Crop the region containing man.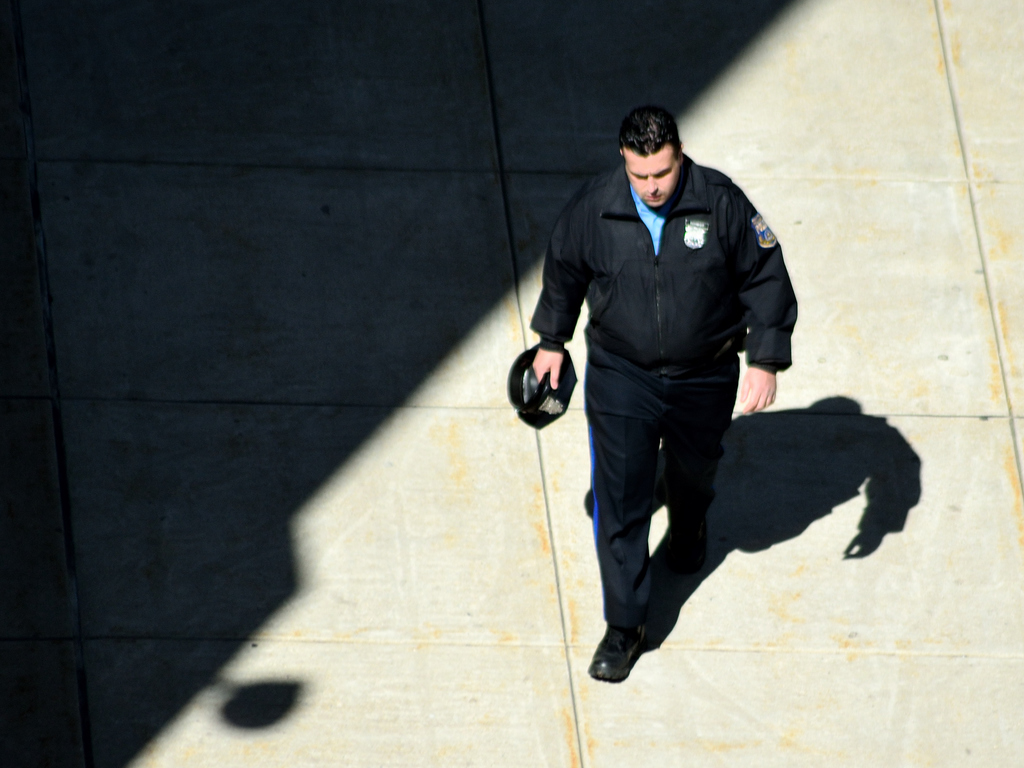
Crop region: select_region(516, 99, 878, 683).
